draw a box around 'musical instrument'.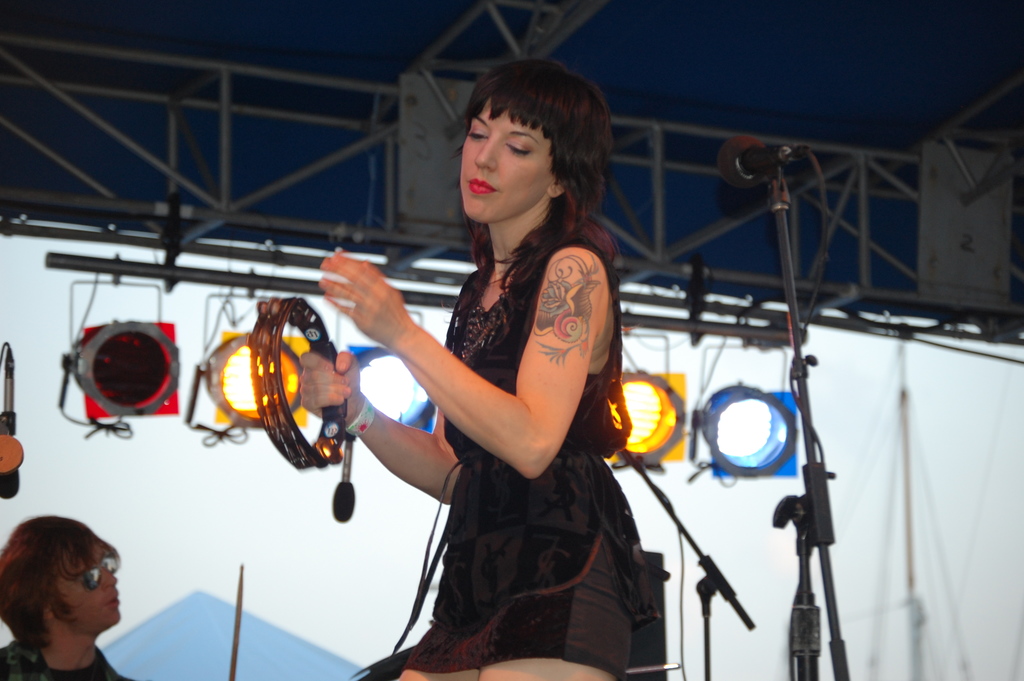
select_region(248, 293, 348, 474).
